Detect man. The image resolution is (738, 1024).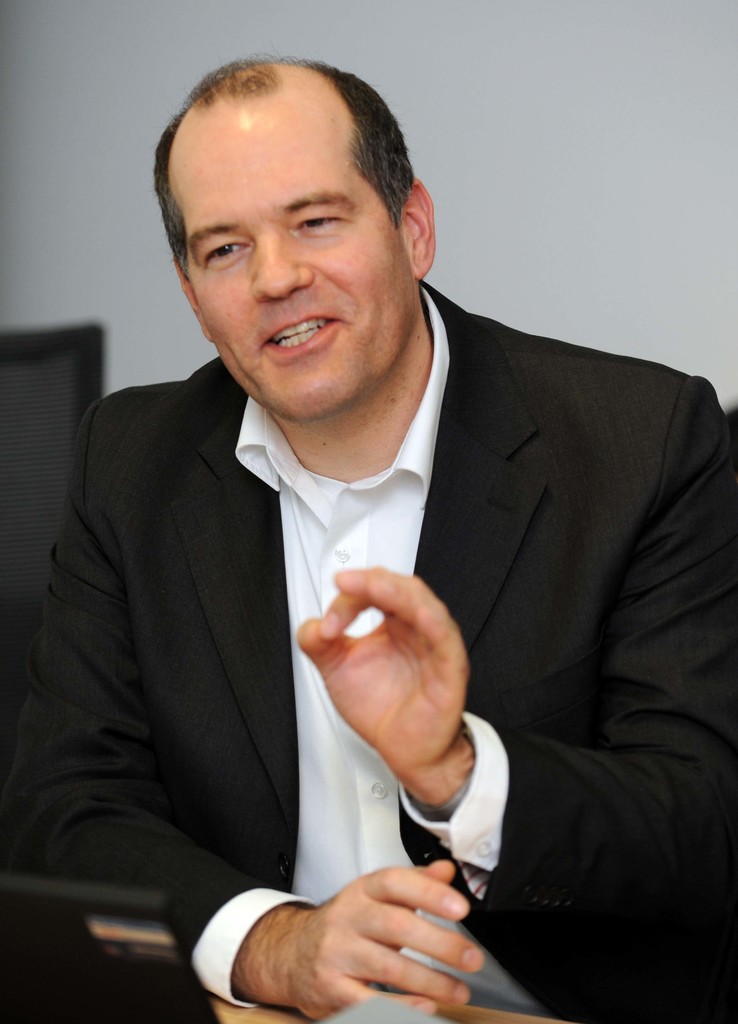
<region>52, 67, 708, 1023</region>.
